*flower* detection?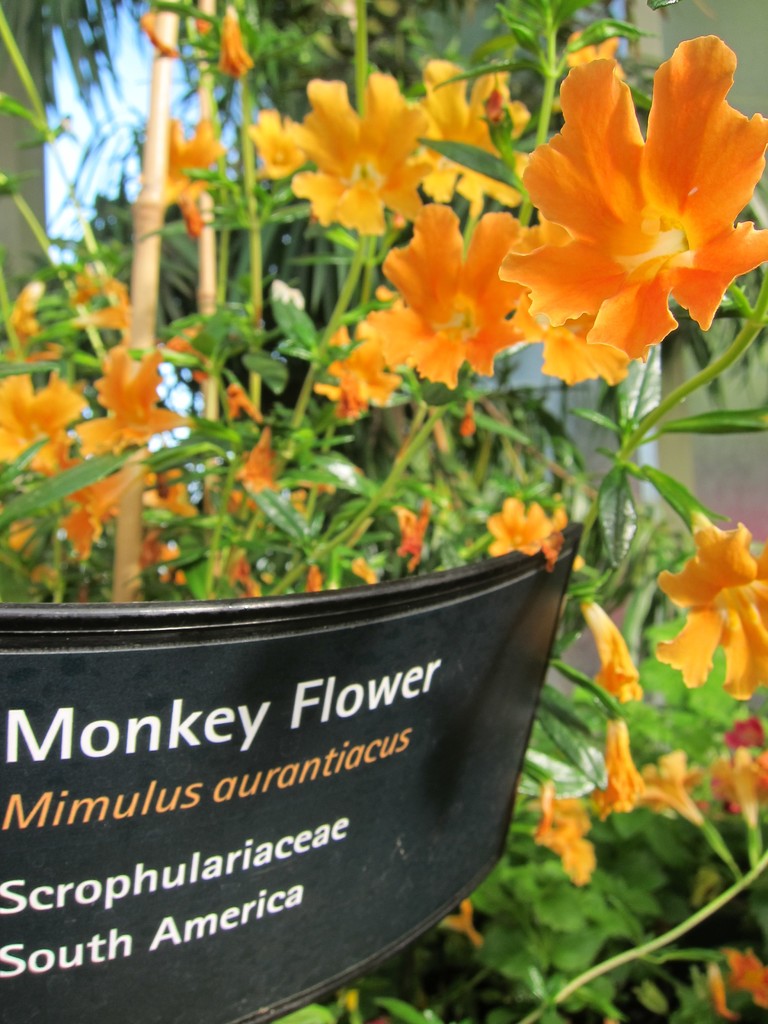
Rect(56, 462, 137, 559)
